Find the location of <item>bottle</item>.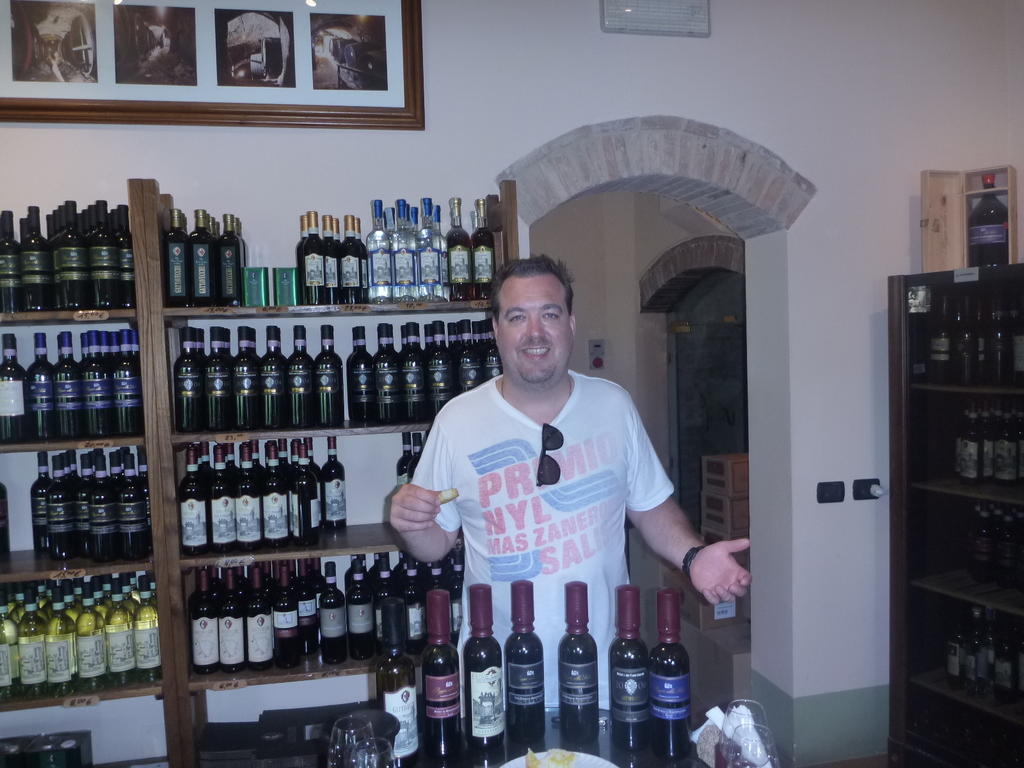
Location: (161,209,184,303).
